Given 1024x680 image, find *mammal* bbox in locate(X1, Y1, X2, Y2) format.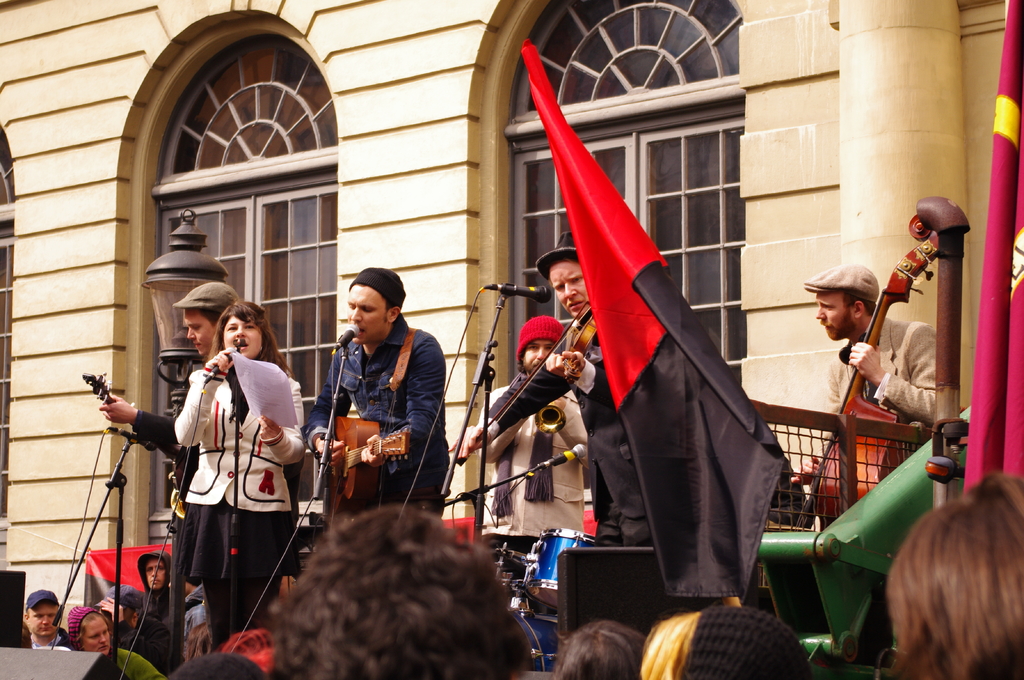
locate(646, 596, 817, 679).
